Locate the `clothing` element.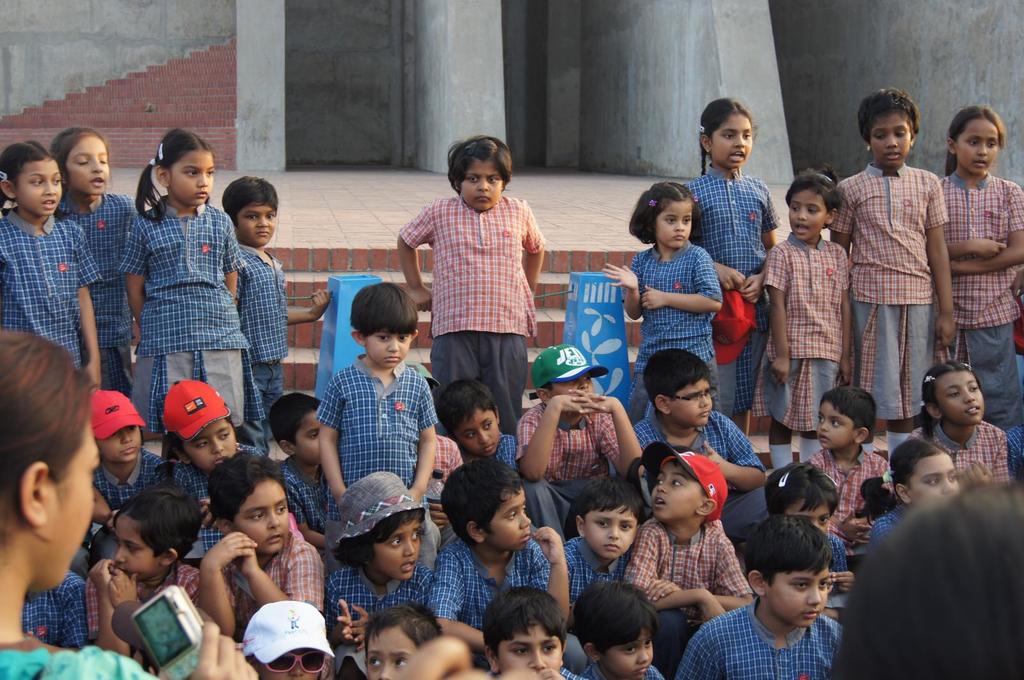
Element bbox: {"left": 674, "top": 595, "right": 840, "bottom": 679}.
